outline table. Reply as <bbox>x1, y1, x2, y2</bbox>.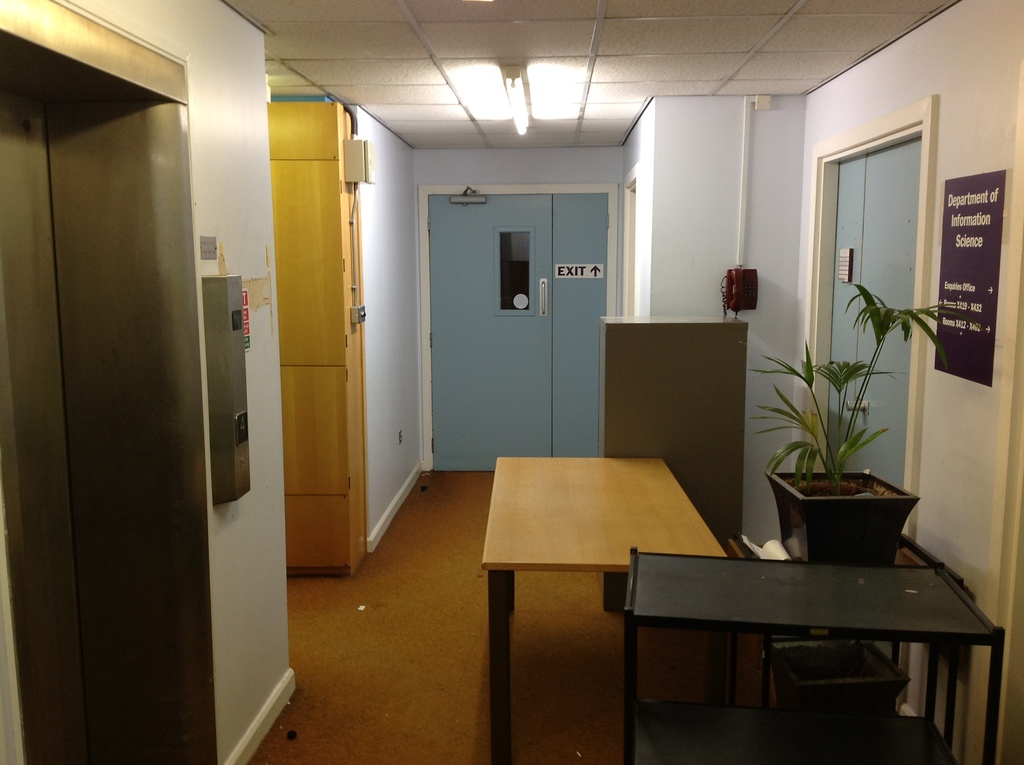
<bbox>616, 546, 1007, 764</bbox>.
